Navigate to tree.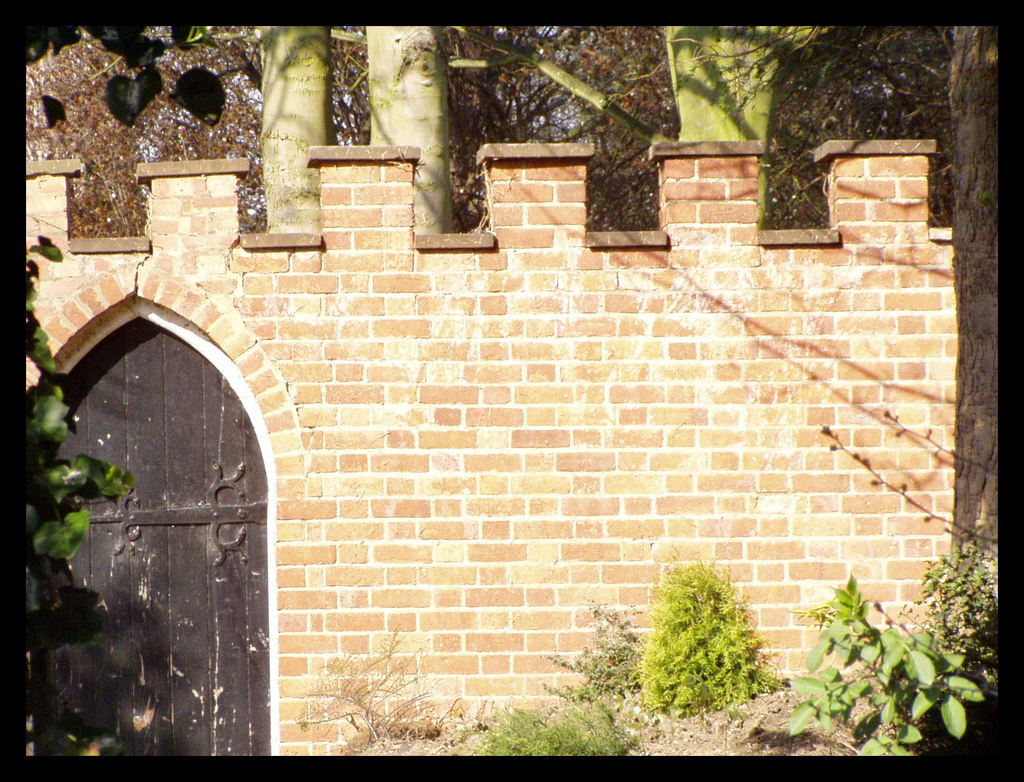
Navigation target: detection(367, 26, 458, 234).
